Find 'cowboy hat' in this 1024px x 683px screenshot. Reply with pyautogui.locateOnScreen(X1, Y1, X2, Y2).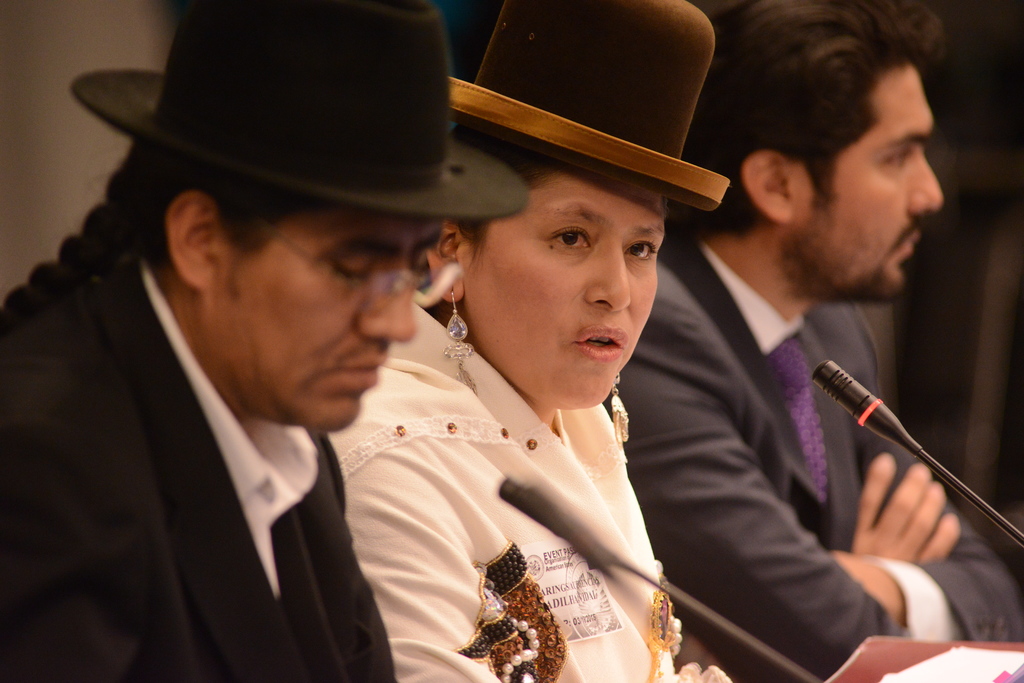
pyautogui.locateOnScreen(66, 0, 531, 216).
